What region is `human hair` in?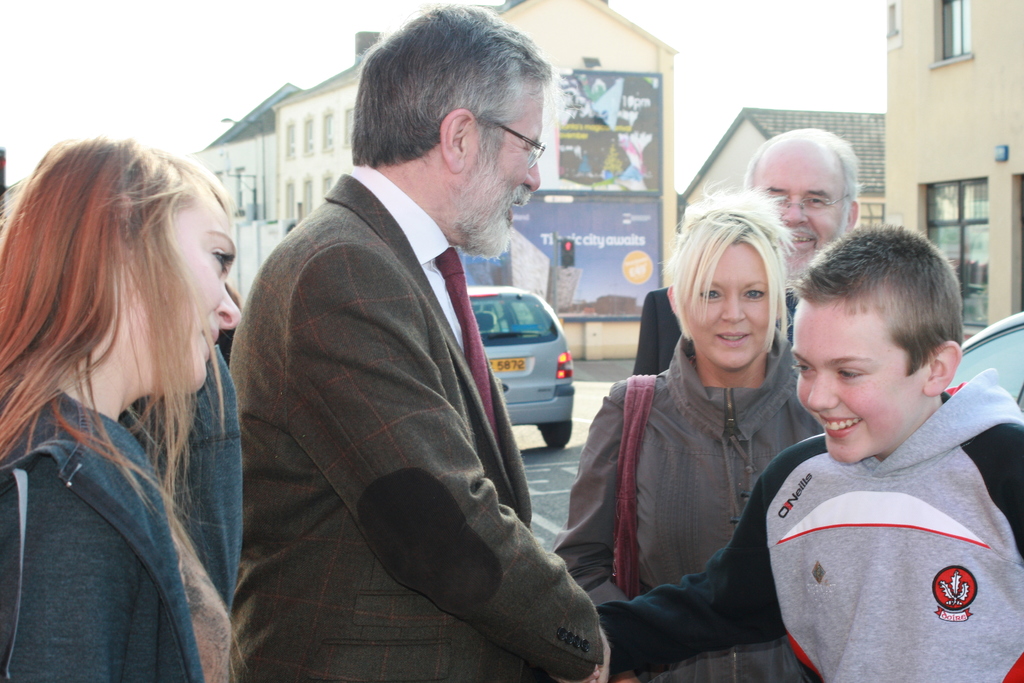
<bbox>0, 122, 238, 531</bbox>.
